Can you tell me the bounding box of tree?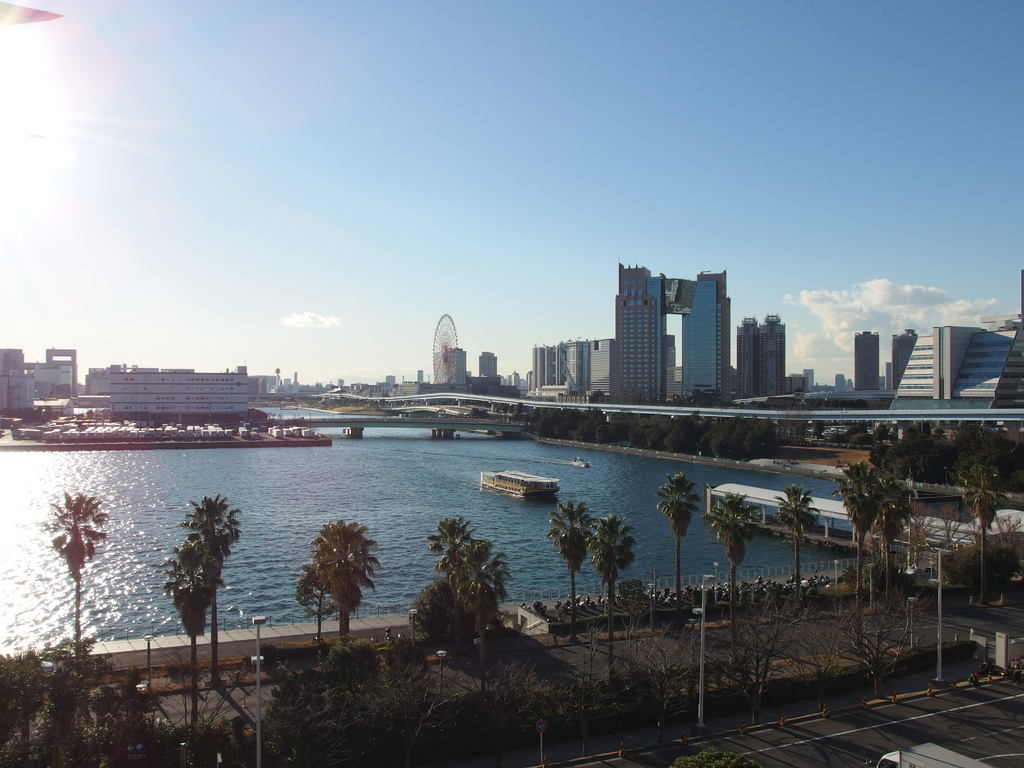
bbox=(964, 461, 999, 598).
